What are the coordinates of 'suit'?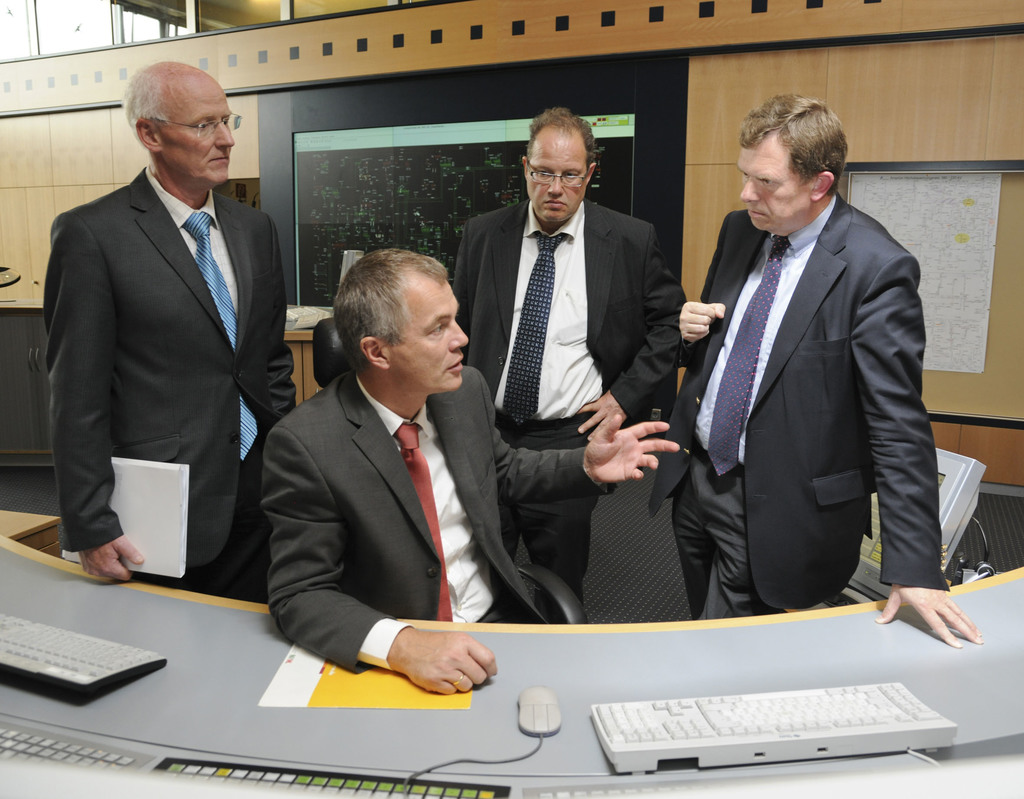
[x1=662, y1=104, x2=952, y2=651].
